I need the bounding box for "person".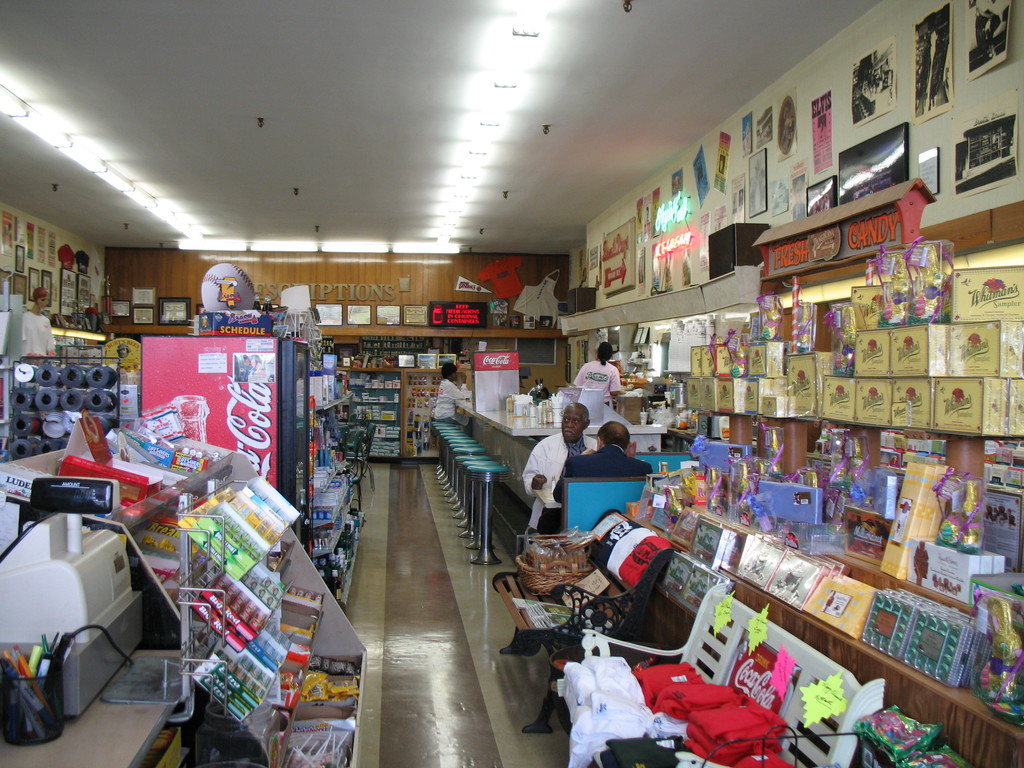
Here it is: 566:331:626:417.
